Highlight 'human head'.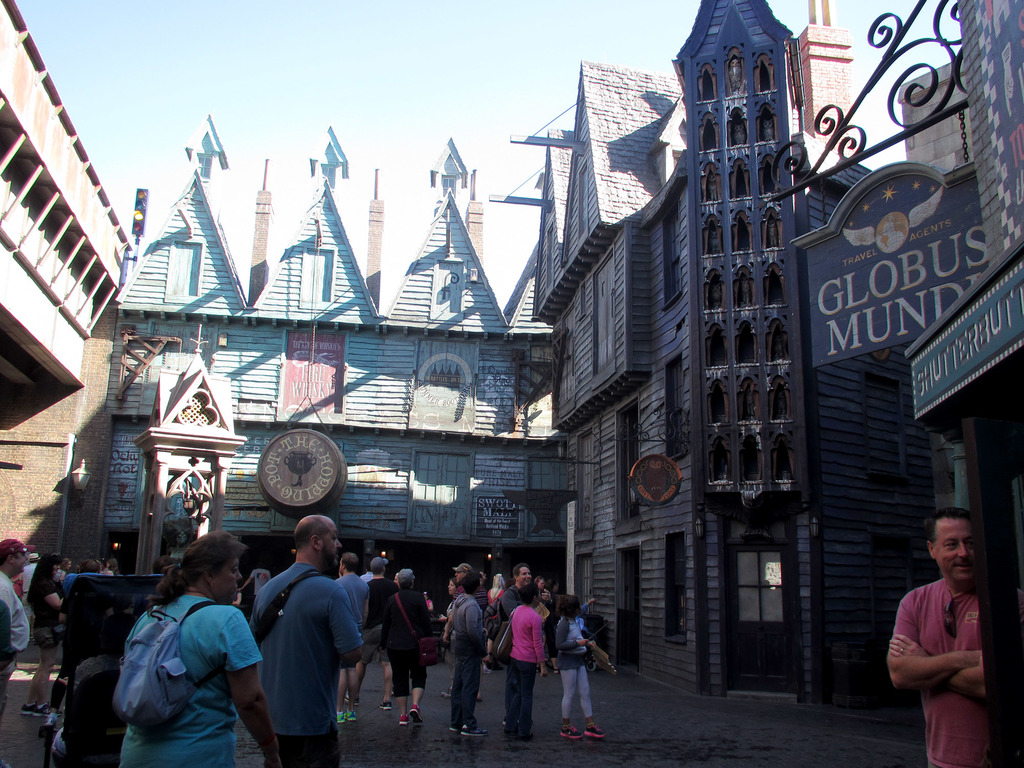
Highlighted region: 509:560:531:586.
